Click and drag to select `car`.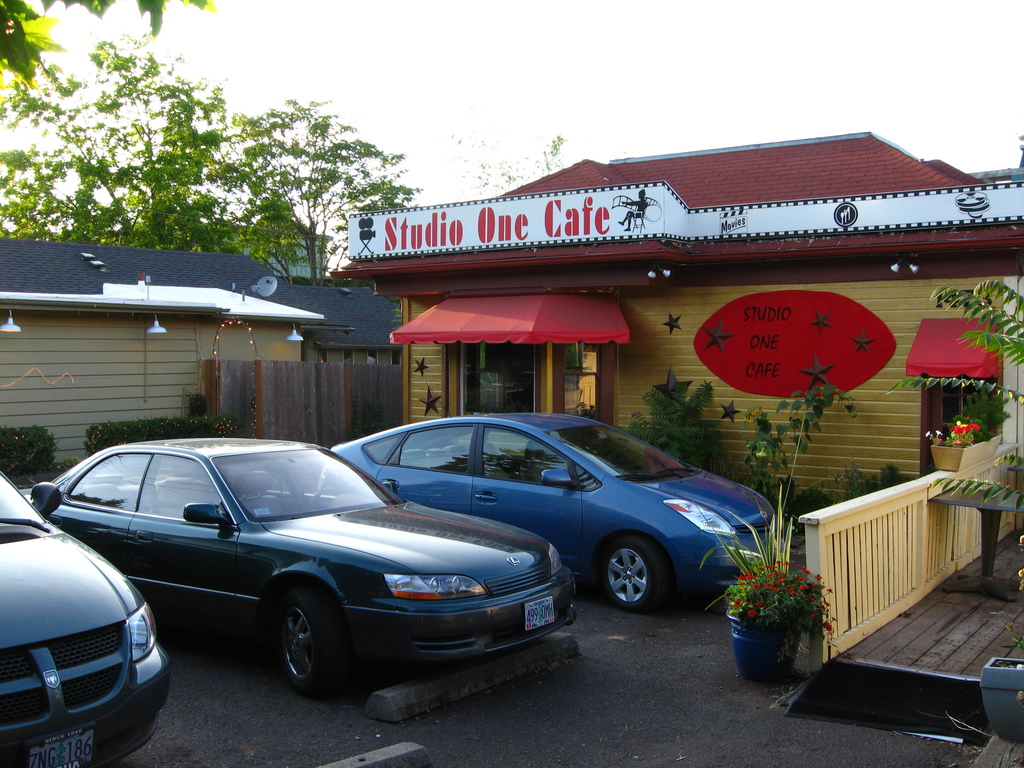
Selection: box(321, 405, 780, 607).
